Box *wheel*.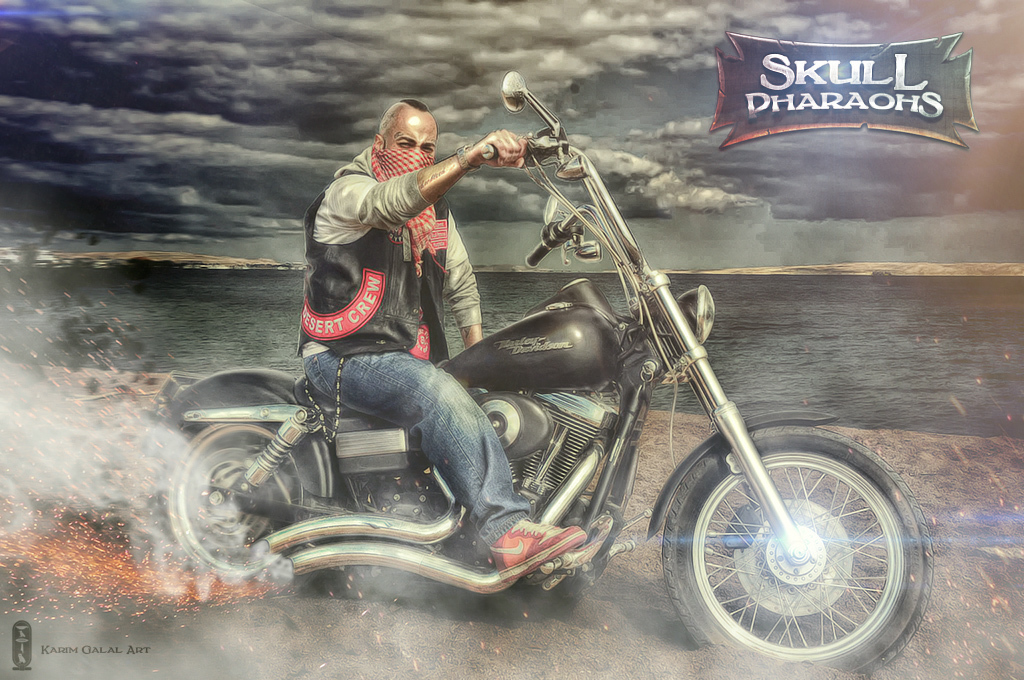
region(131, 401, 336, 605).
